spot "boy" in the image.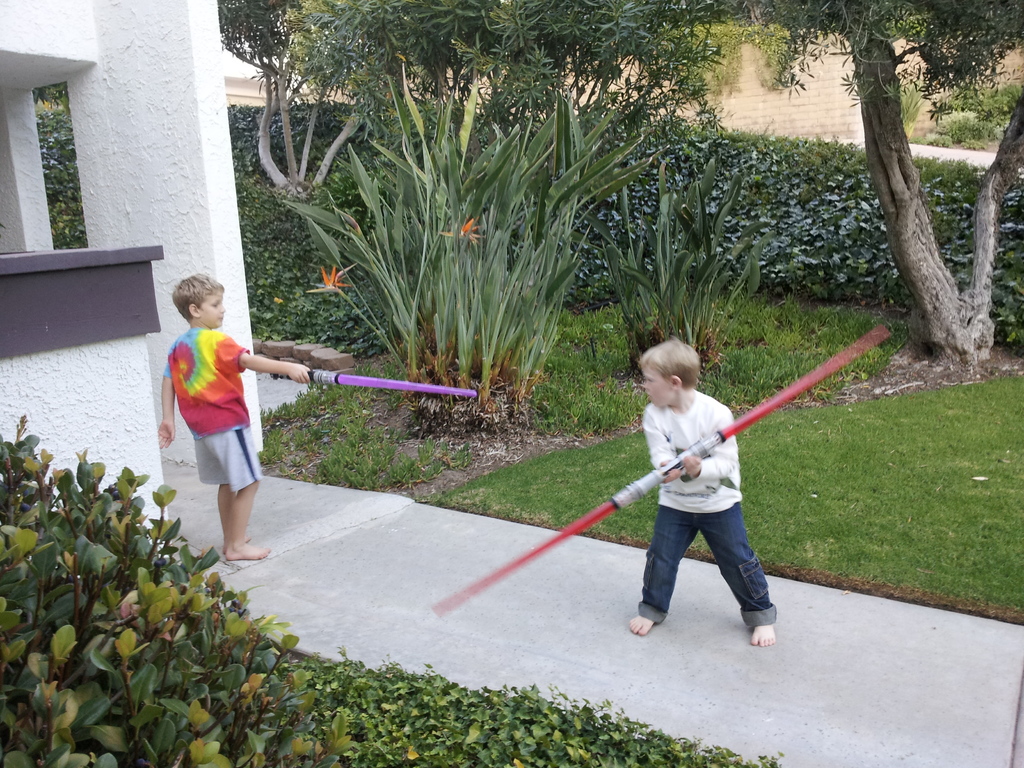
"boy" found at box(625, 336, 779, 644).
